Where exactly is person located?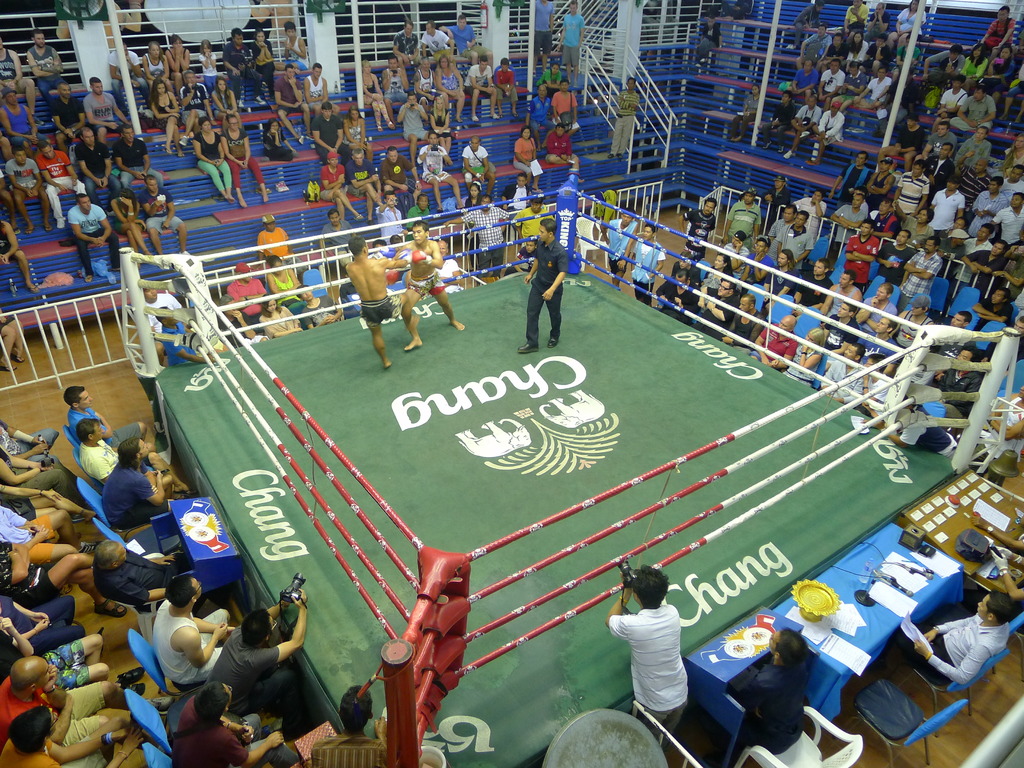
Its bounding box is box=[973, 177, 1008, 246].
